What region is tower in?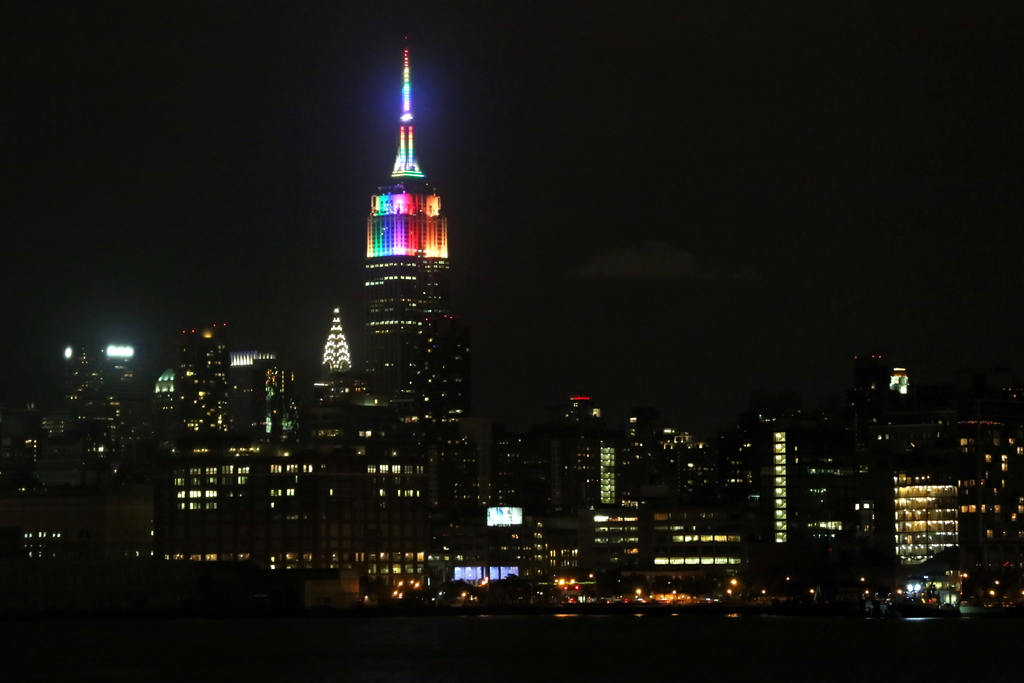
rect(753, 407, 800, 565).
